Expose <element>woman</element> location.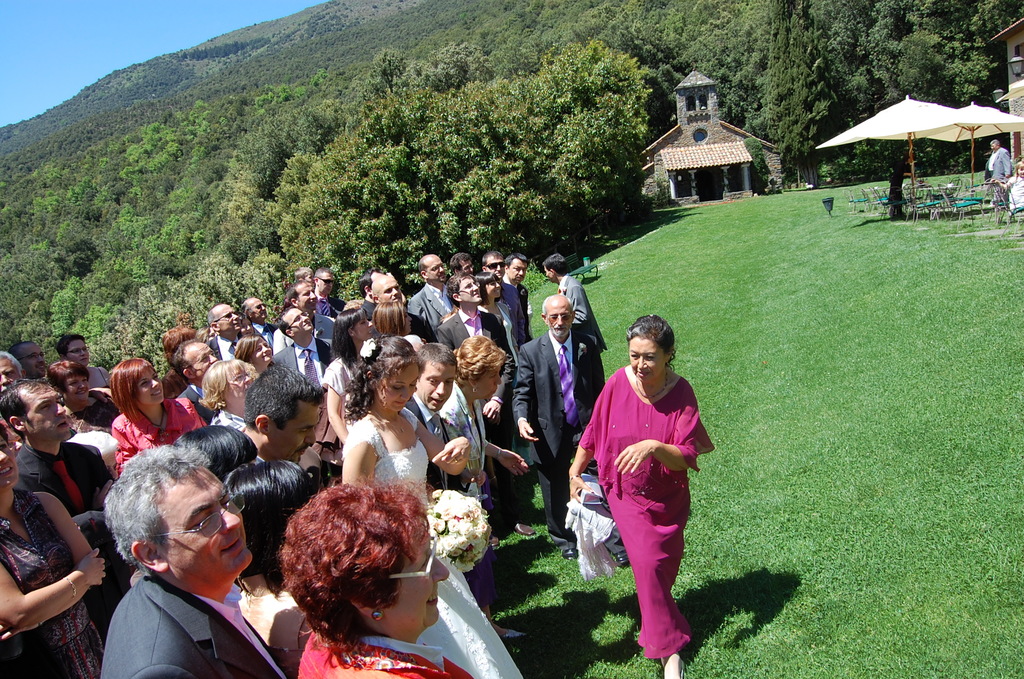
Exposed at x1=371, y1=299, x2=429, y2=357.
